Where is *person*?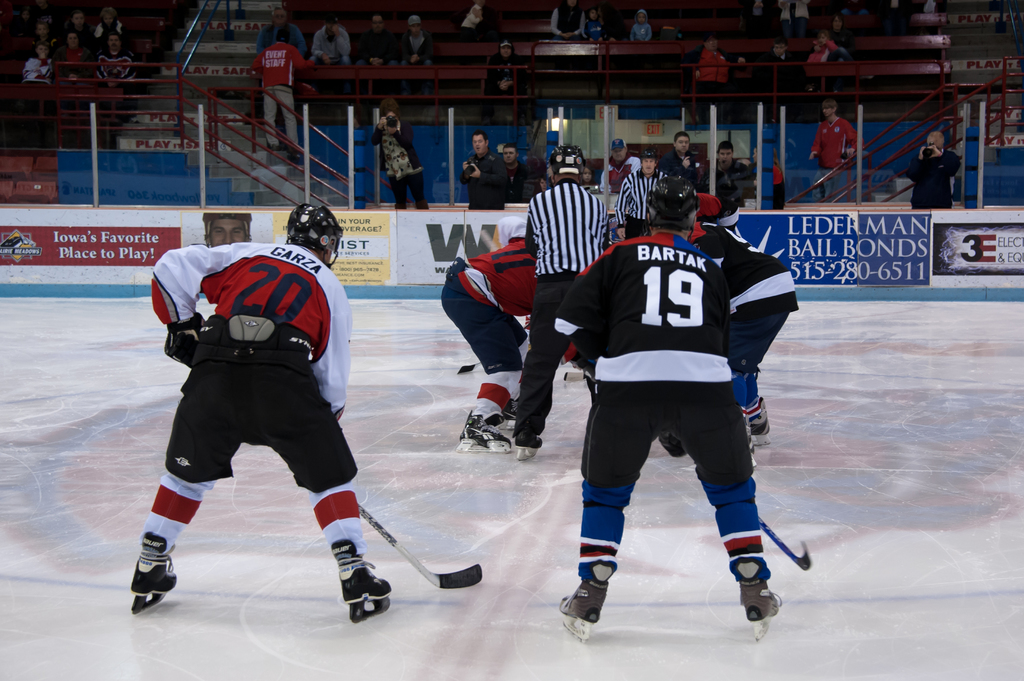
{"left": 29, "top": 20, "right": 51, "bottom": 42}.
